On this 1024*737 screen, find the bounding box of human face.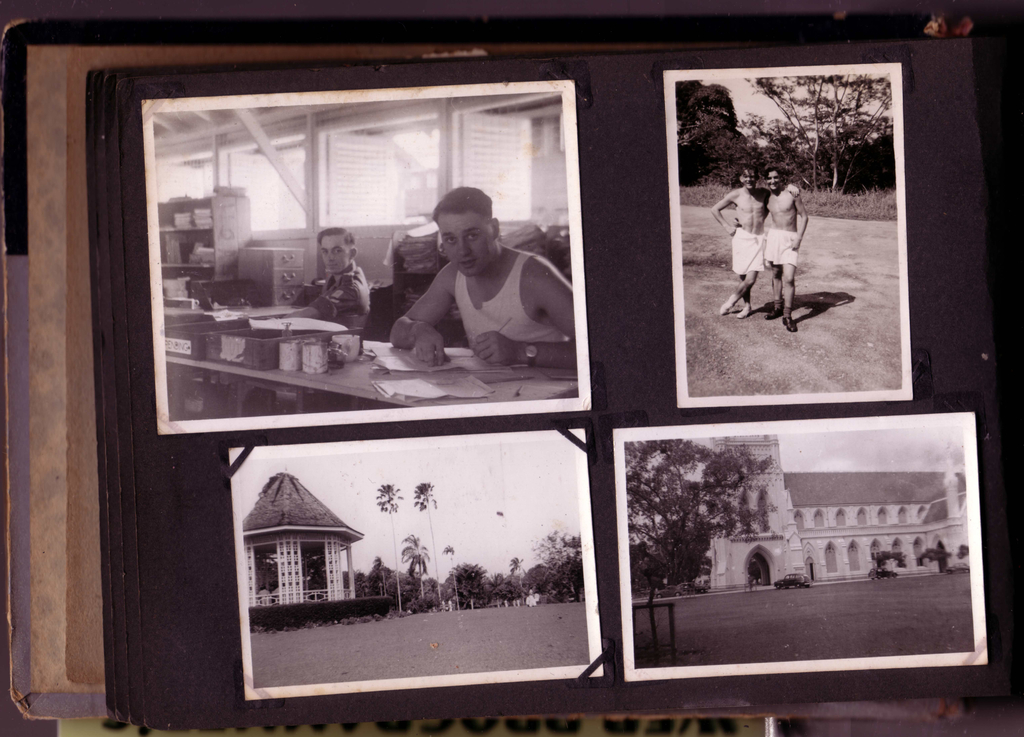
Bounding box: (left=765, top=169, right=781, bottom=190).
